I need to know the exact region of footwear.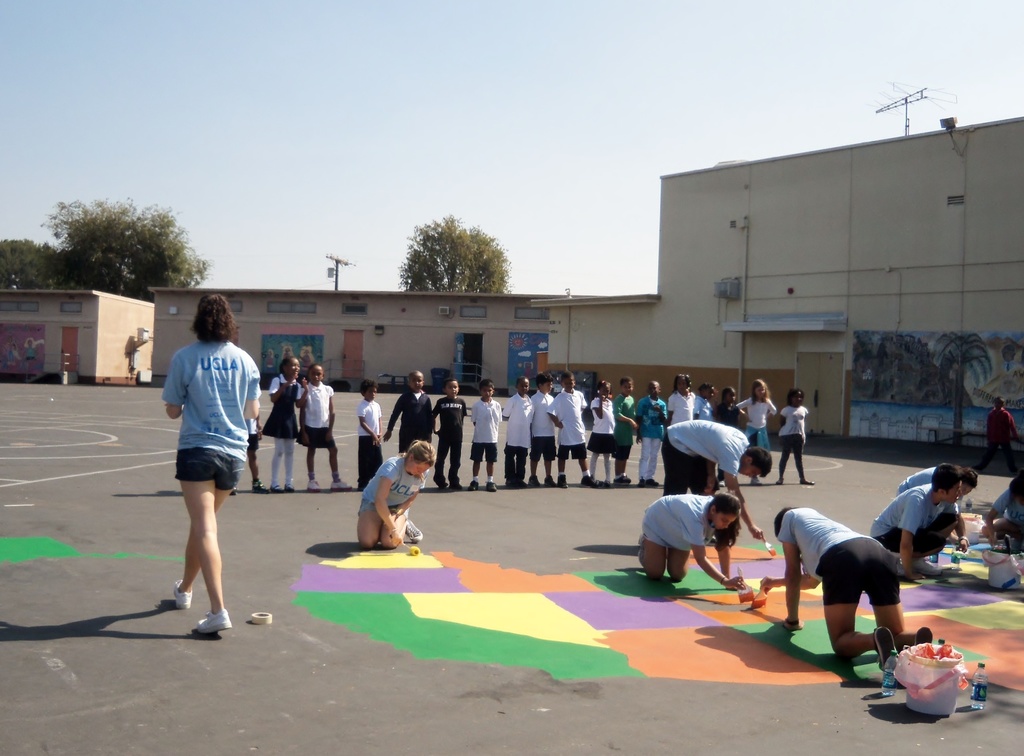
Region: x1=576 y1=472 x2=593 y2=487.
